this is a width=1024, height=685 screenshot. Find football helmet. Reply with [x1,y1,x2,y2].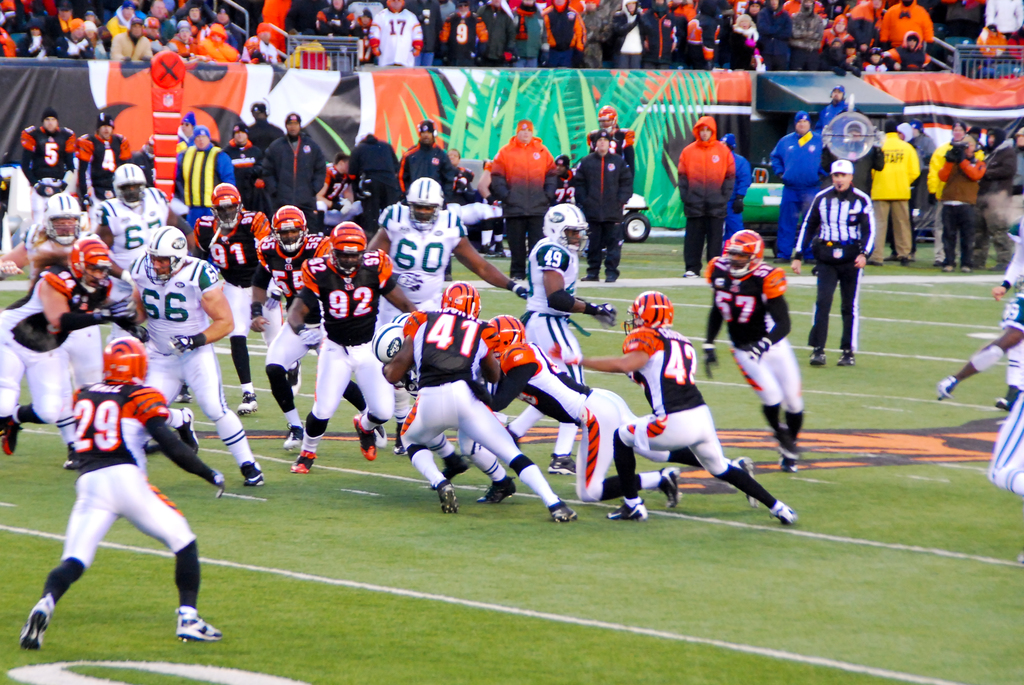
[48,186,95,241].
